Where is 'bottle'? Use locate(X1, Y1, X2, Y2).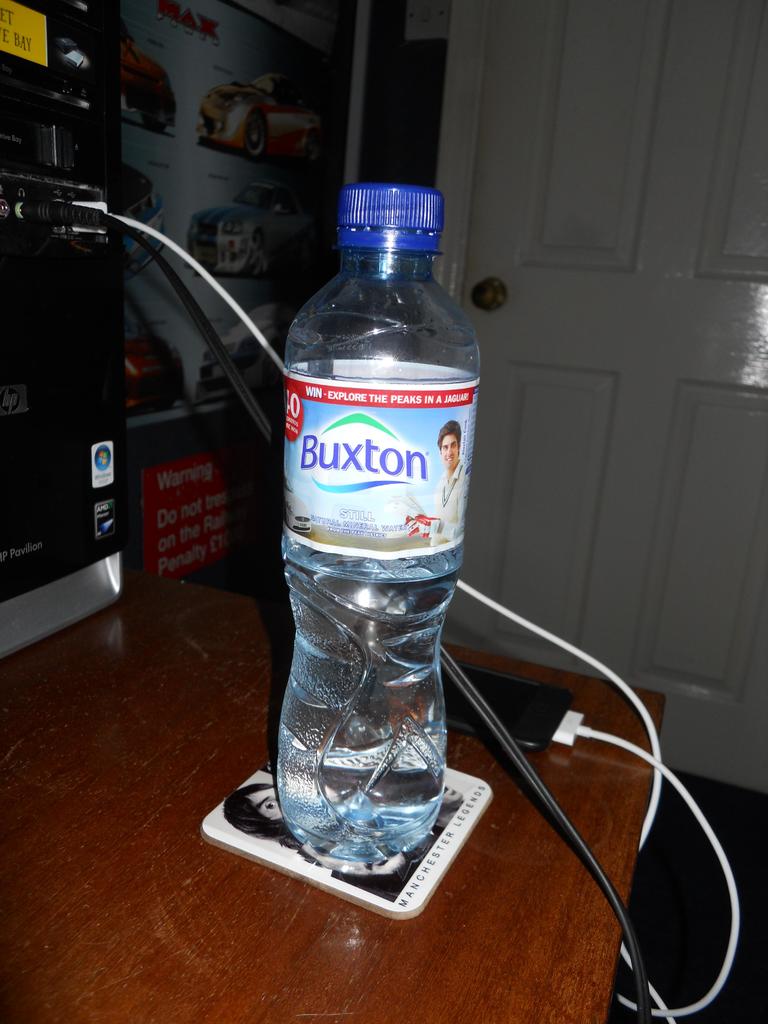
locate(273, 185, 483, 862).
